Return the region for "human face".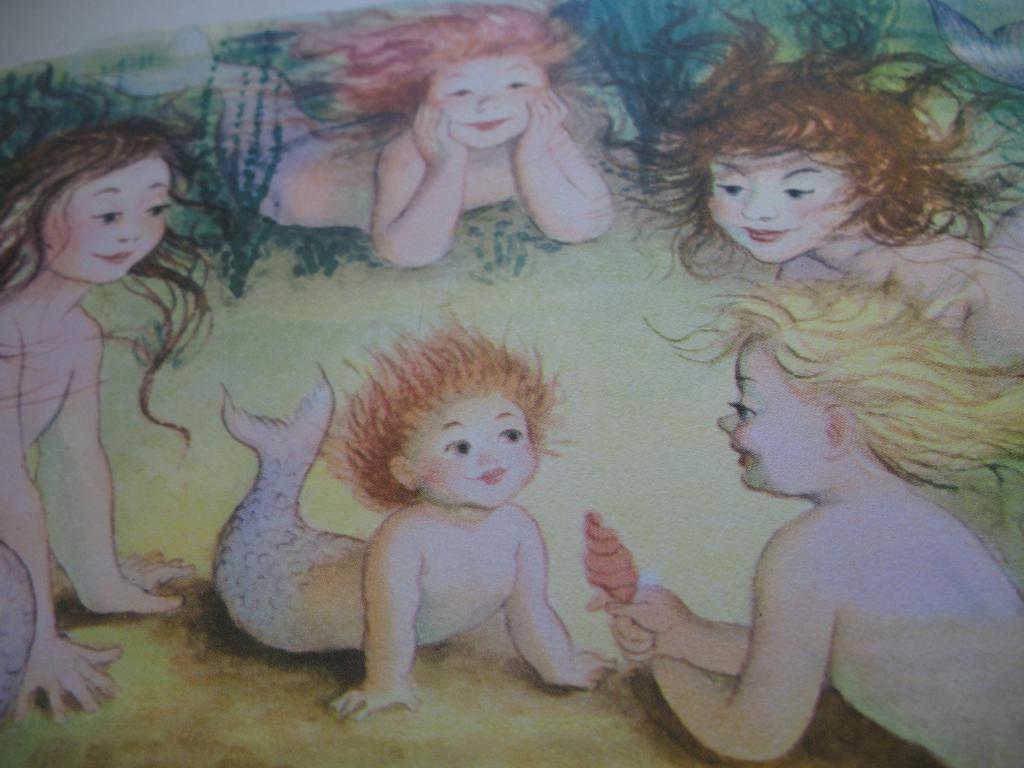
412,397,540,507.
